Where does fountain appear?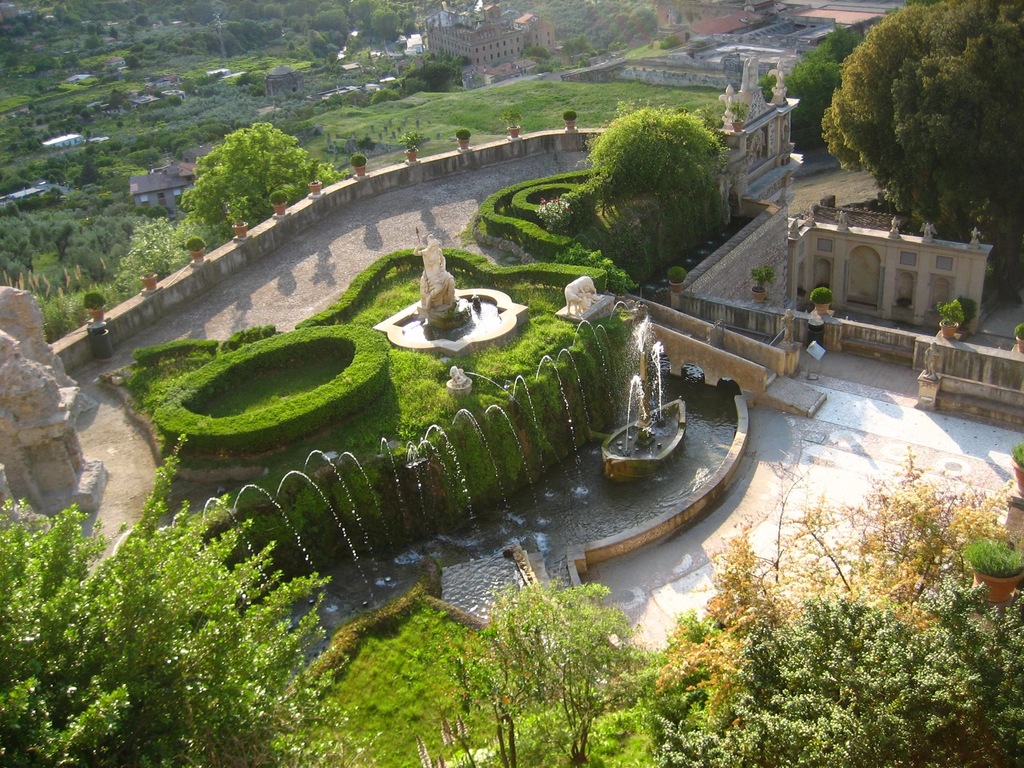
Appears at bbox=[488, 406, 540, 500].
